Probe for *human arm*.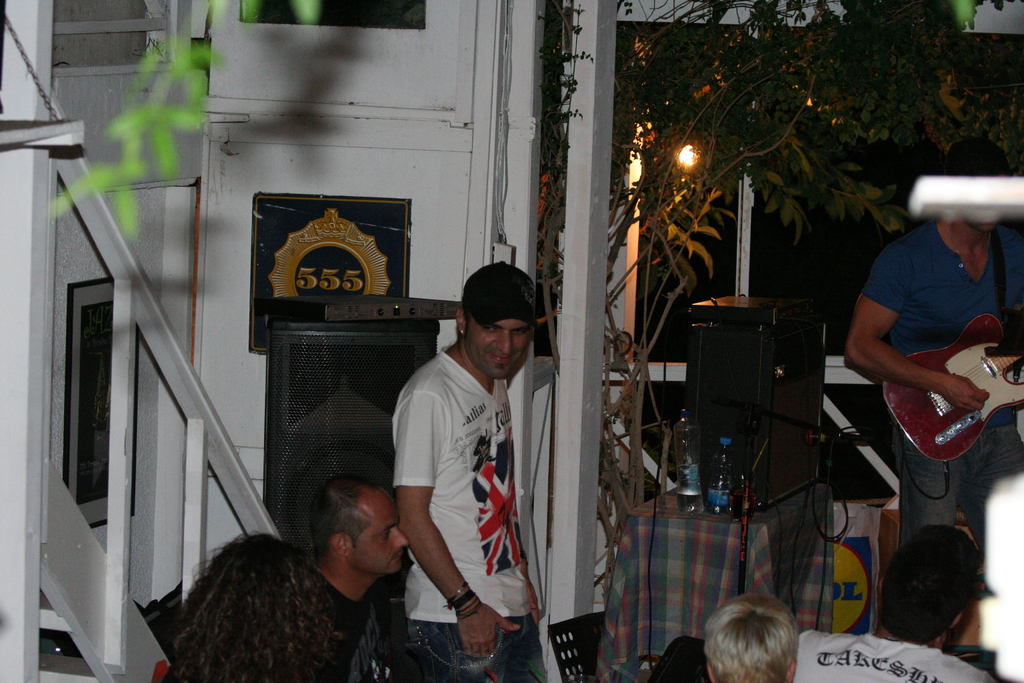
Probe result: left=840, top=236, right=989, bottom=415.
